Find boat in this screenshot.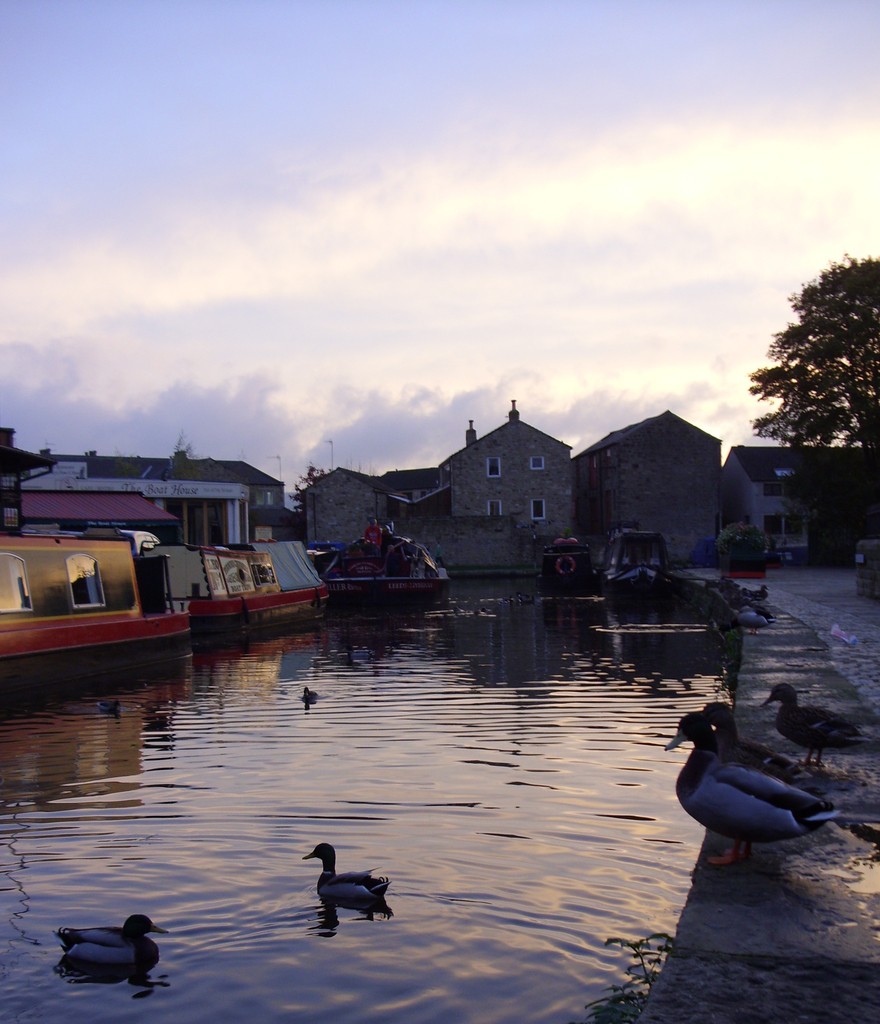
The bounding box for boat is [left=0, top=527, right=195, bottom=717].
